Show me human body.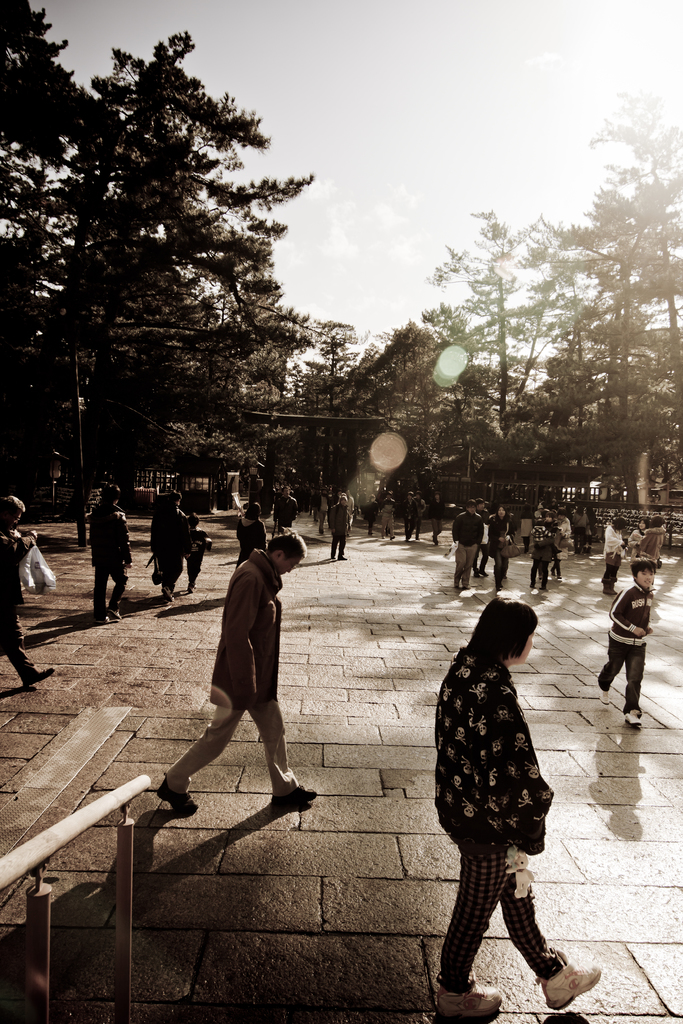
human body is here: 152 554 315 809.
